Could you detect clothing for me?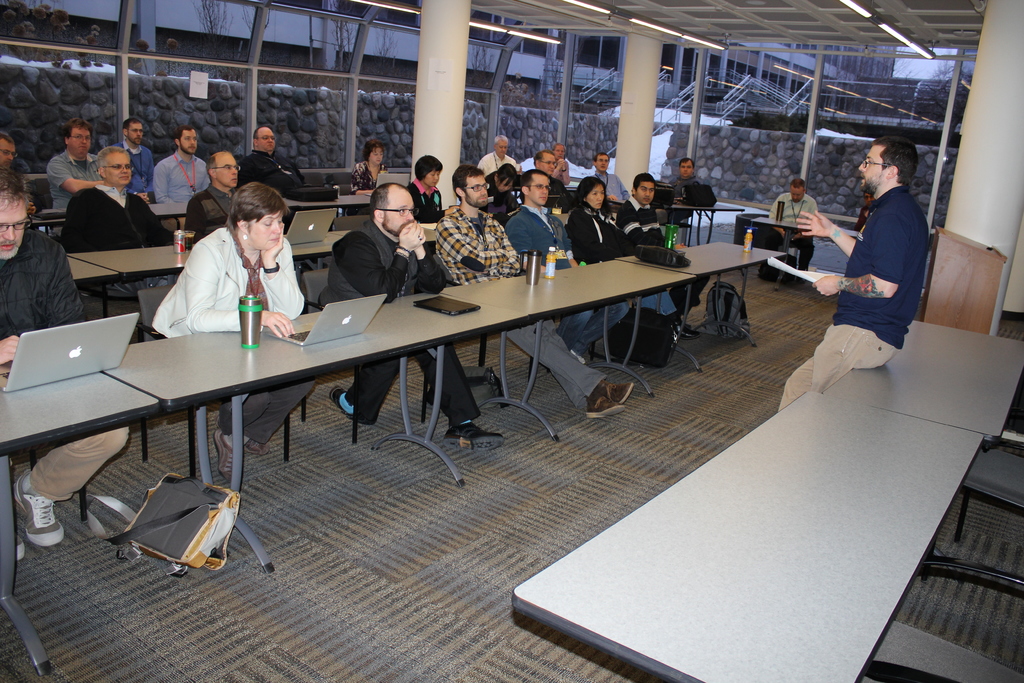
Detection result: <region>516, 156, 568, 189</region>.
